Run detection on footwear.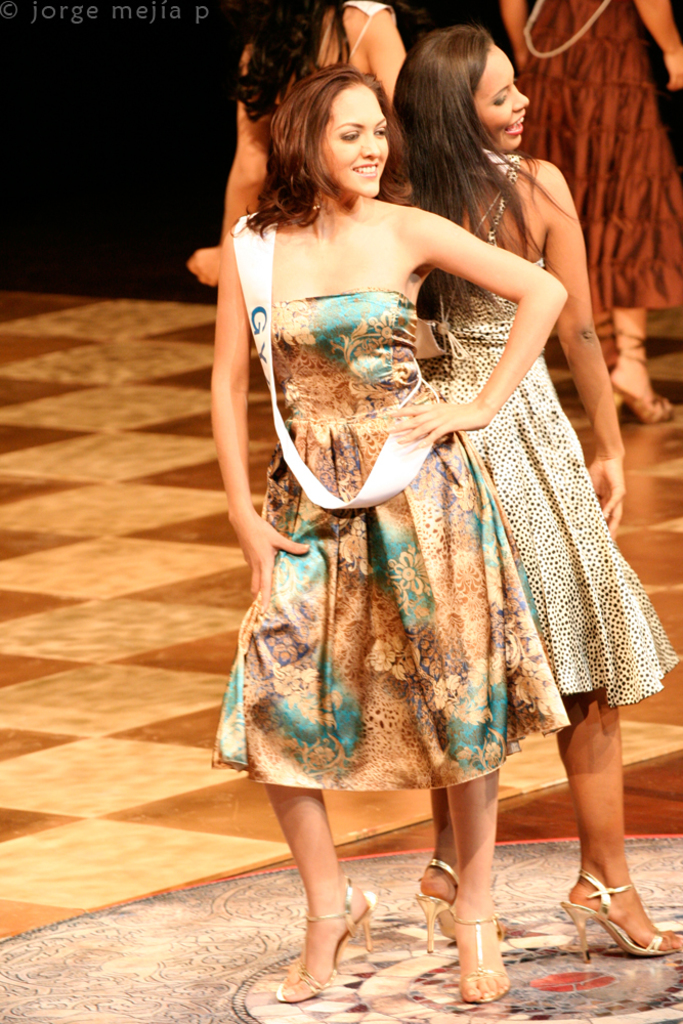
Result: 453,910,508,1002.
